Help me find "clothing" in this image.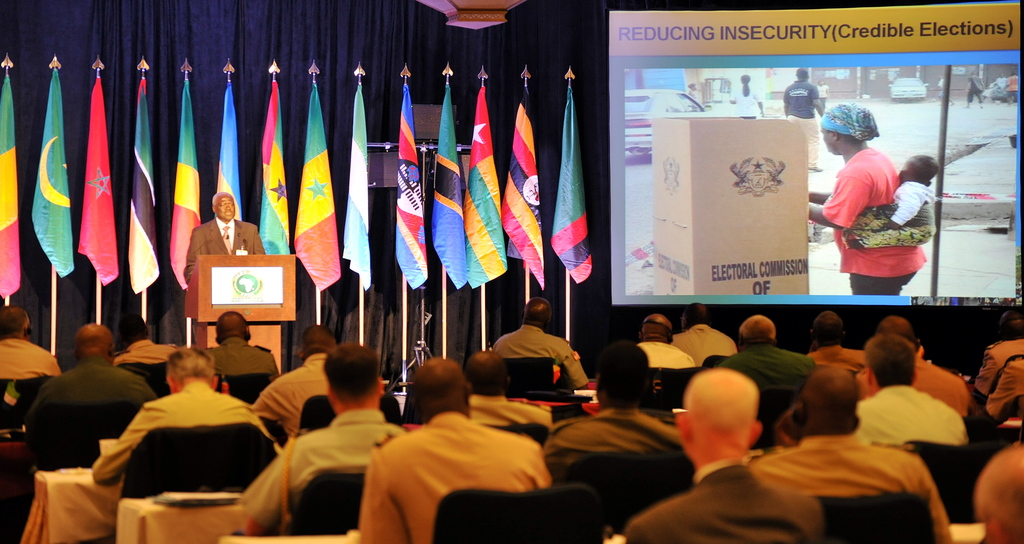
Found it: (x1=785, y1=77, x2=812, y2=166).
